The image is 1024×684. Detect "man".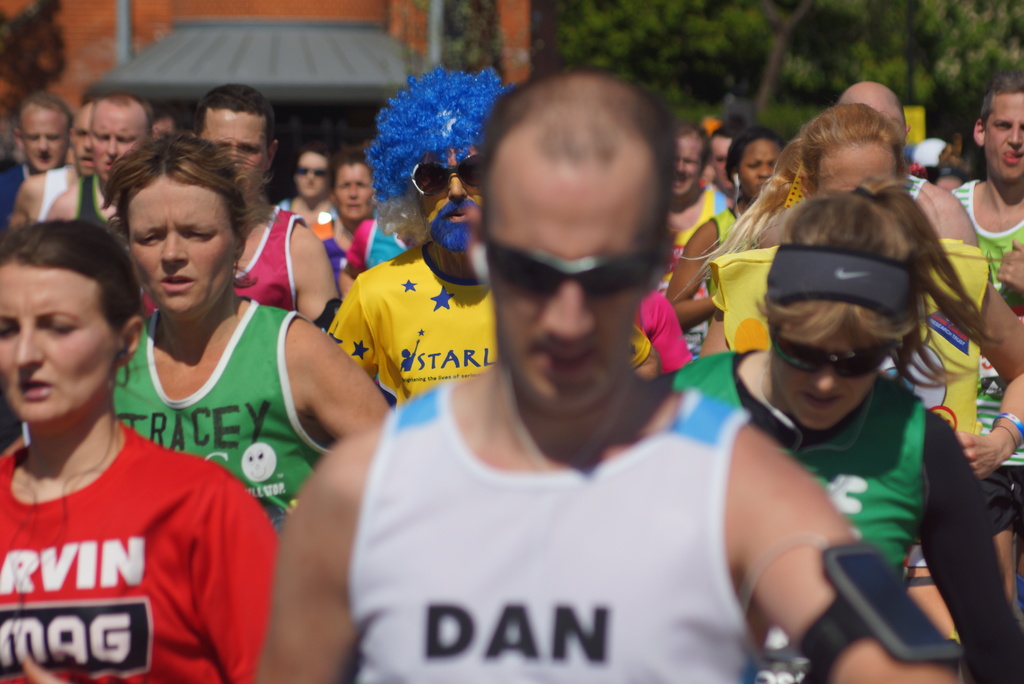
Detection: [0, 95, 68, 222].
